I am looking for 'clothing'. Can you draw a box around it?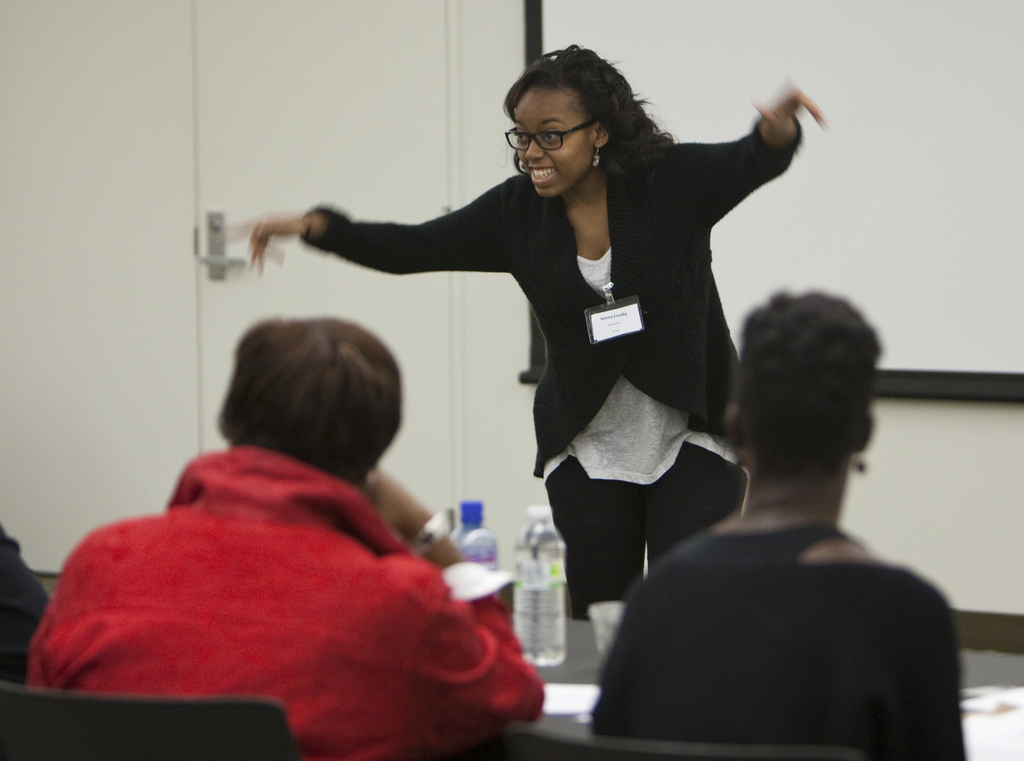
Sure, the bounding box is (x1=308, y1=121, x2=812, y2=618).
